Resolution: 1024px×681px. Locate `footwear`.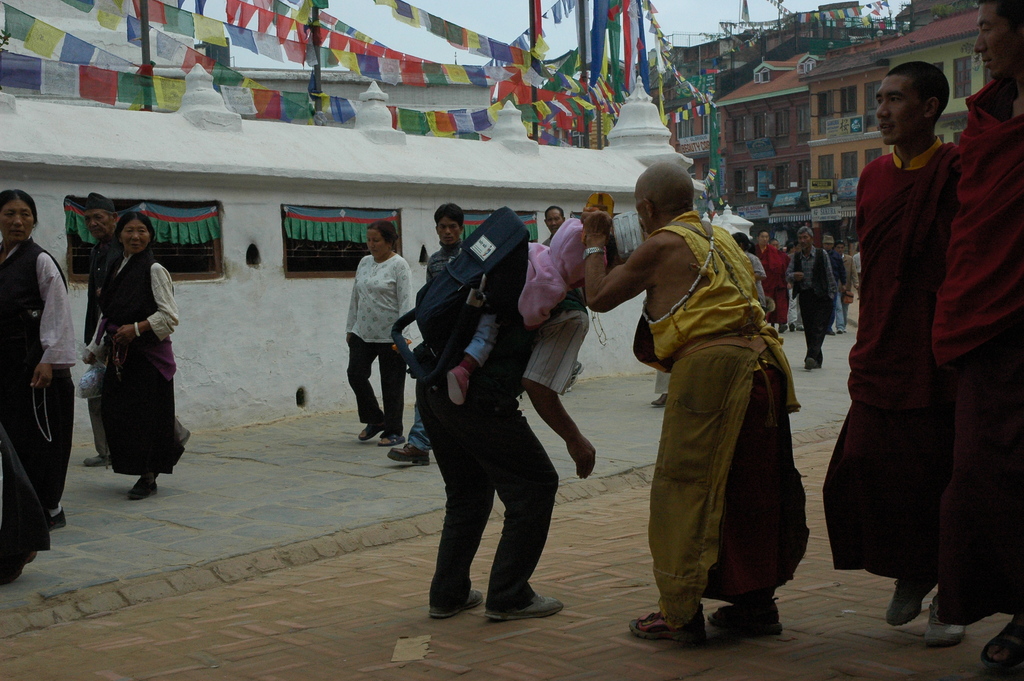
x1=838, y1=330, x2=840, y2=334.
